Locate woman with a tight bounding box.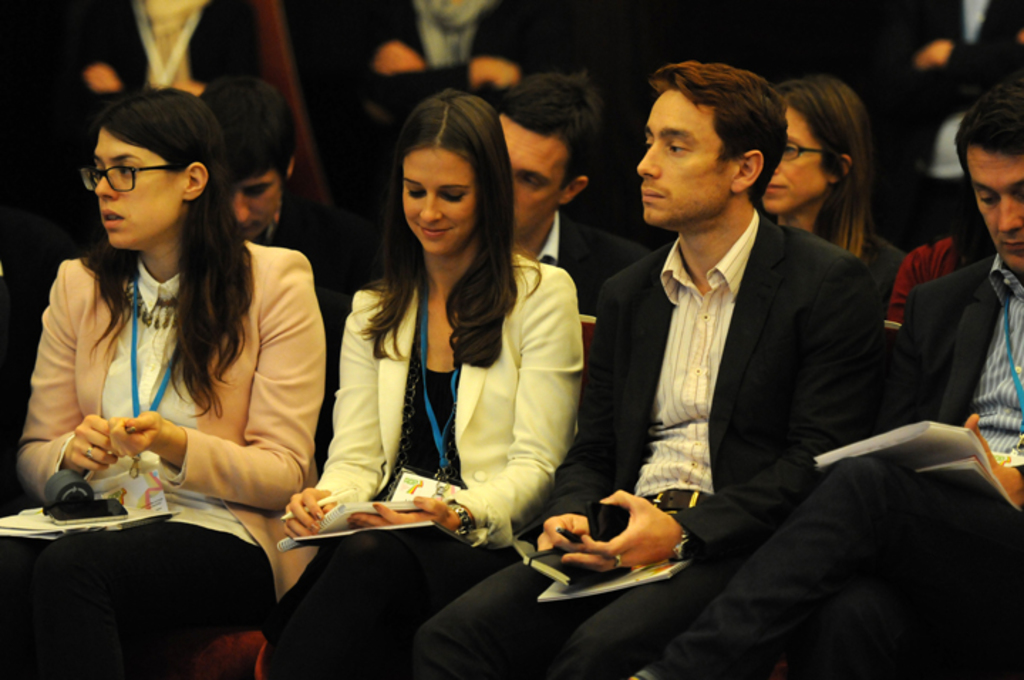
759:71:902:294.
